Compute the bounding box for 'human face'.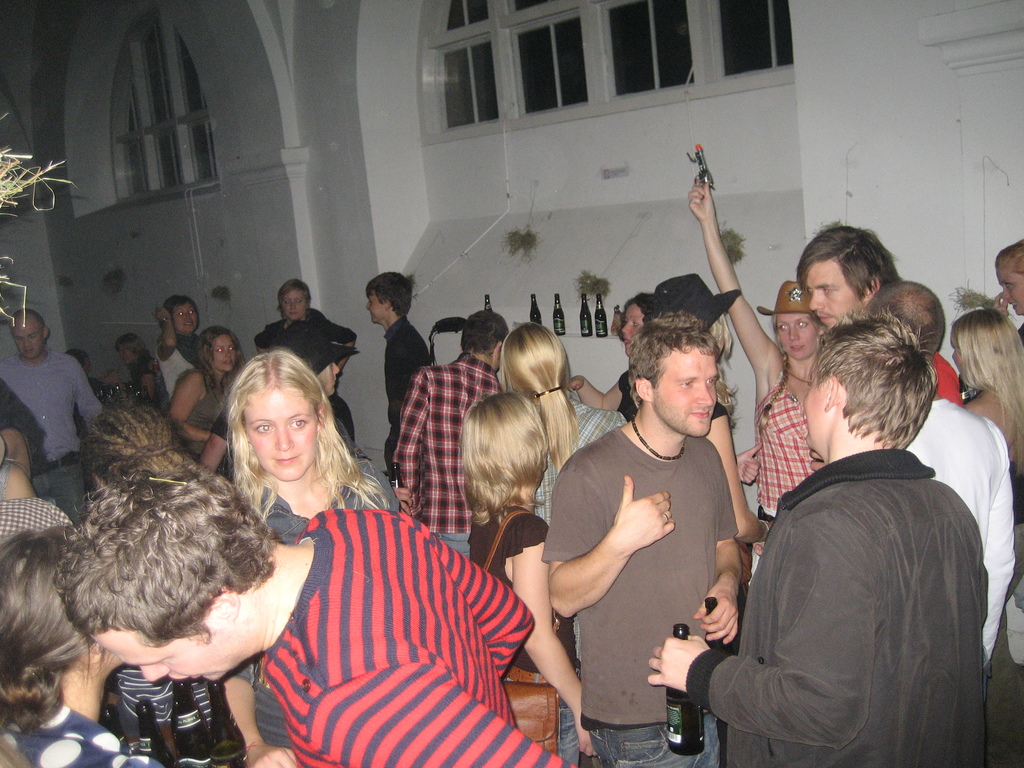
select_region(120, 344, 133, 367).
